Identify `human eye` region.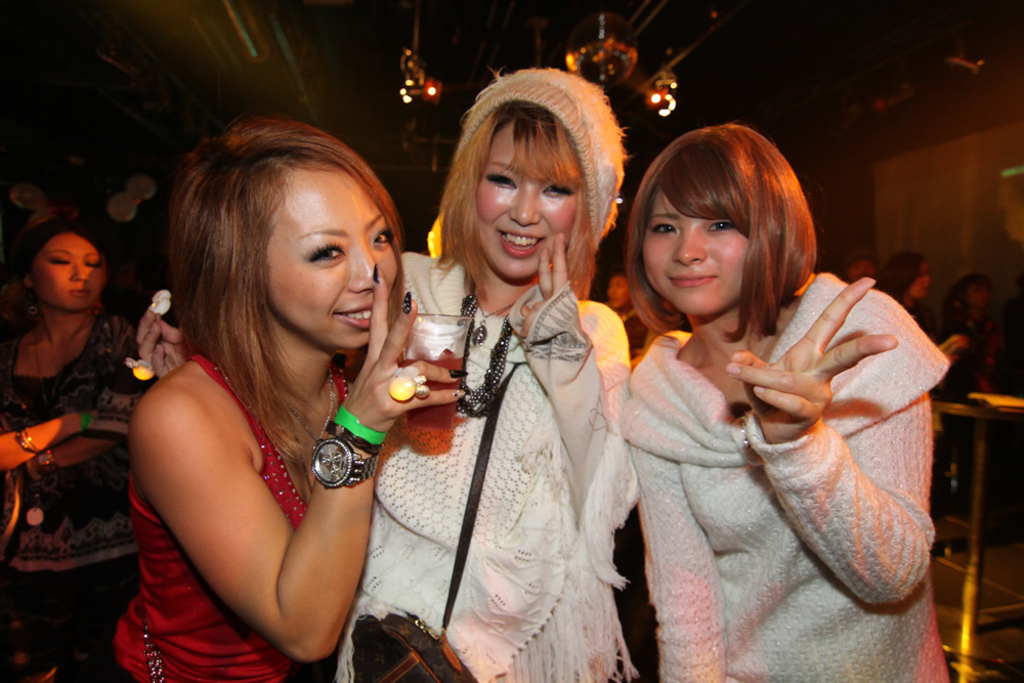
Region: [left=652, top=219, right=687, bottom=239].
